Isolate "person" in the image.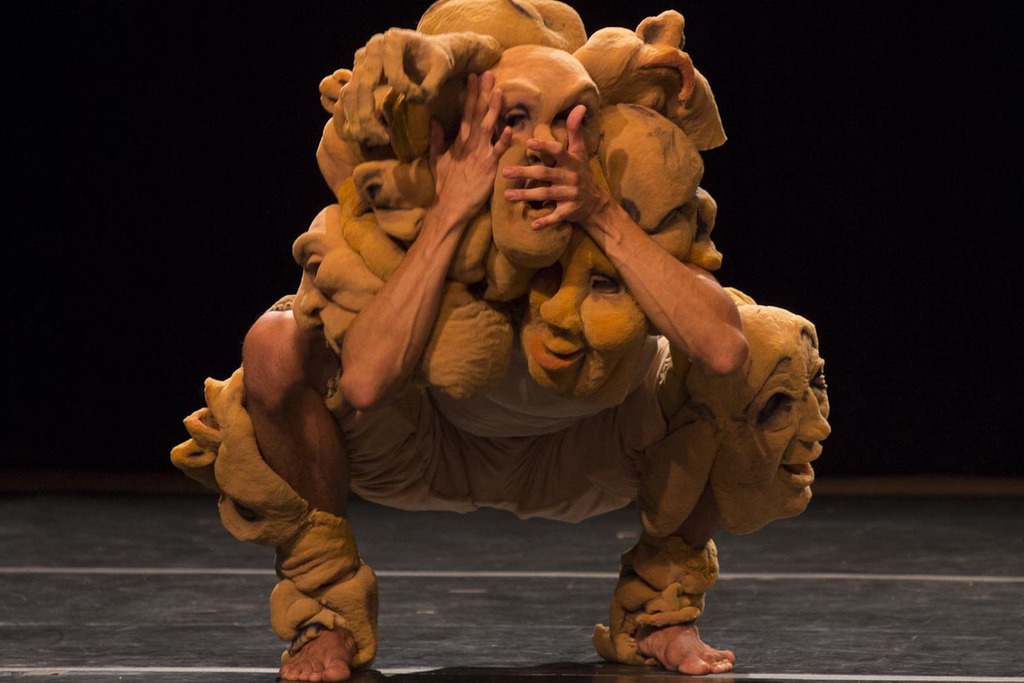
Isolated region: detection(197, 28, 802, 665).
